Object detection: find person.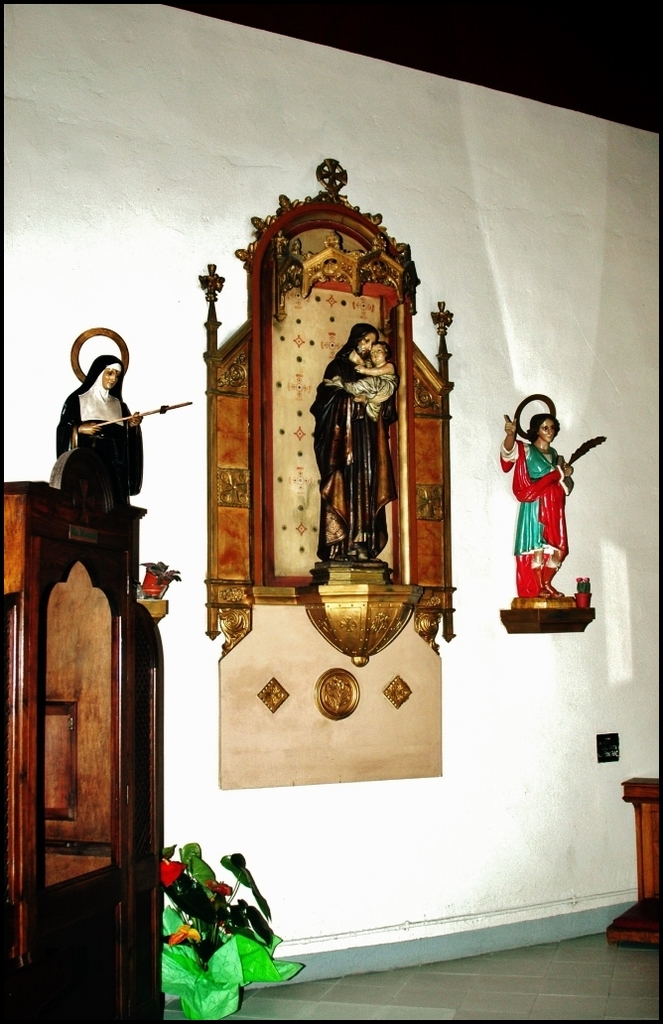
pyautogui.locateOnScreen(314, 324, 400, 558).
